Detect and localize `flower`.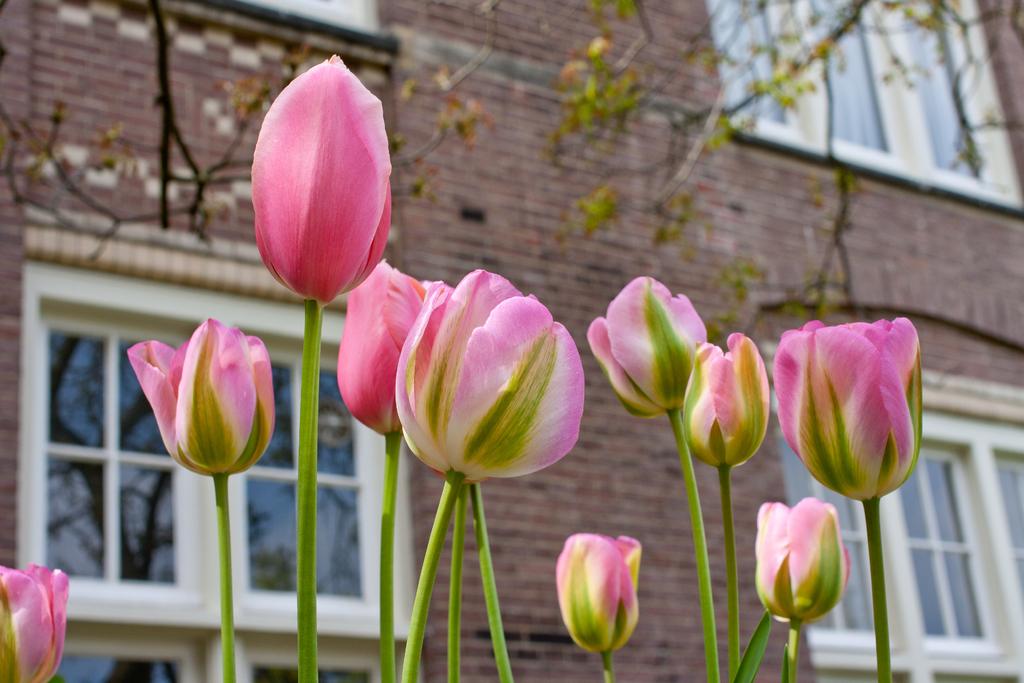
Localized at 388, 273, 582, 482.
